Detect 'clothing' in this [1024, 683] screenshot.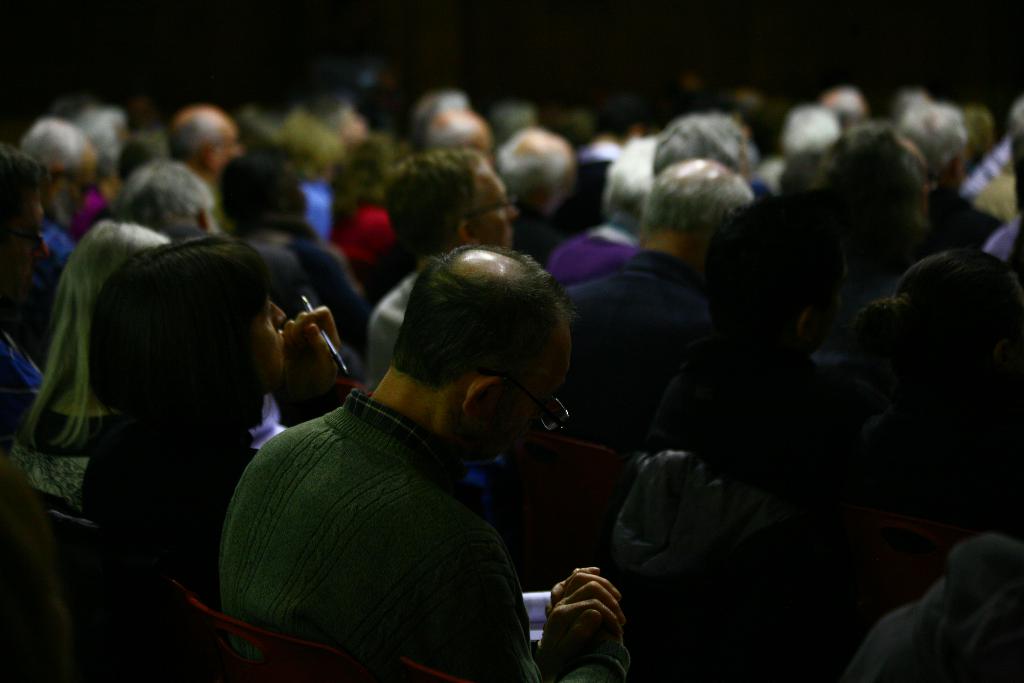
Detection: (327, 202, 402, 259).
